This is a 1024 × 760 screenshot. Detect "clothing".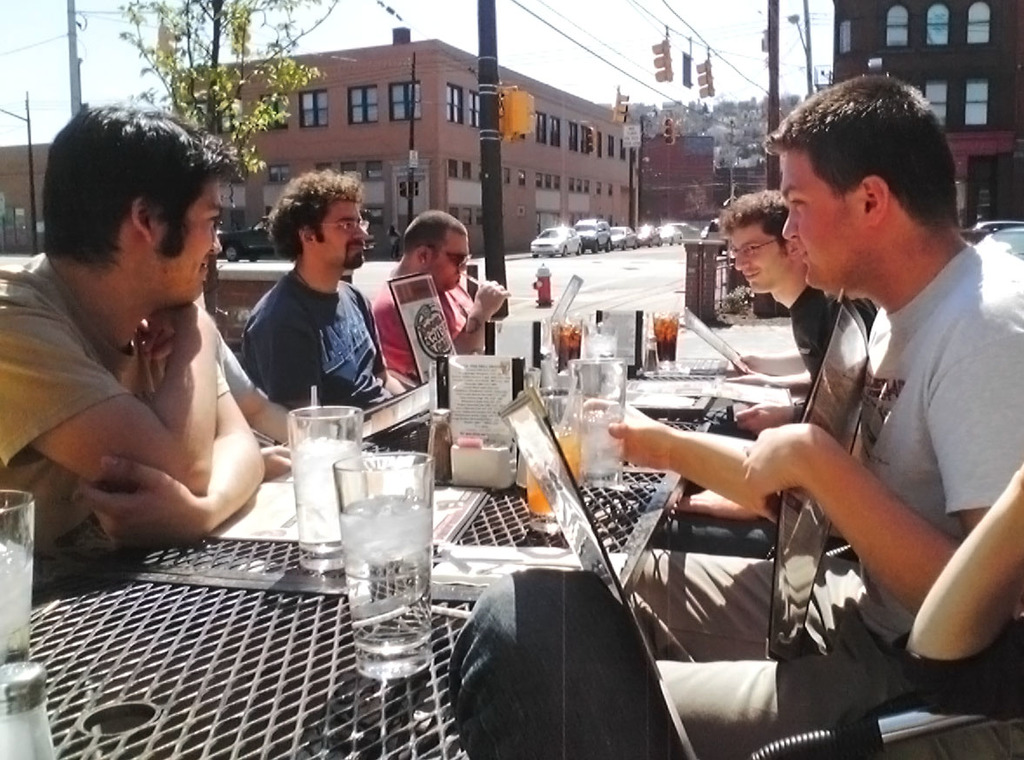
BBox(646, 511, 845, 555).
